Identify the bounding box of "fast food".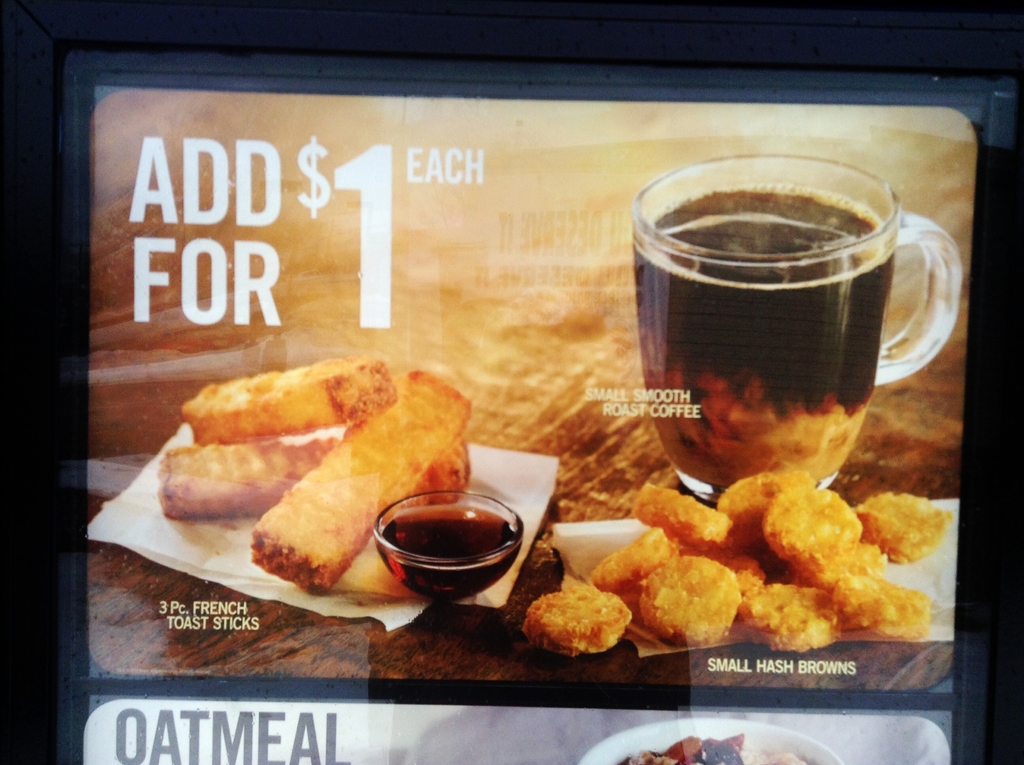
bbox(636, 554, 744, 642).
